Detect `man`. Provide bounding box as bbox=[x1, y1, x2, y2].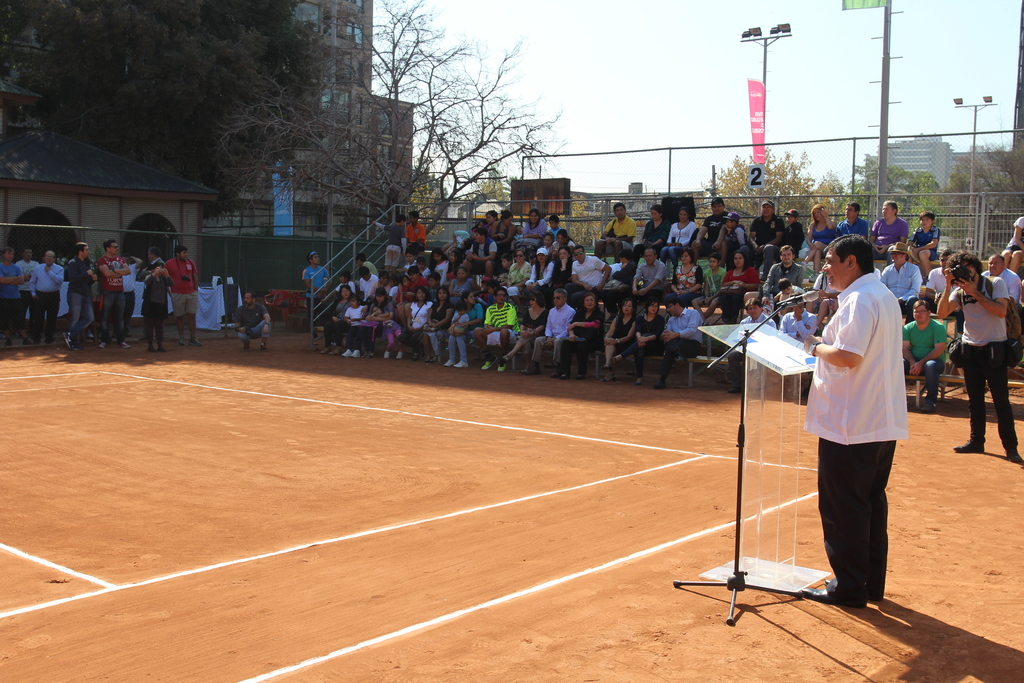
bbox=[826, 197, 866, 254].
